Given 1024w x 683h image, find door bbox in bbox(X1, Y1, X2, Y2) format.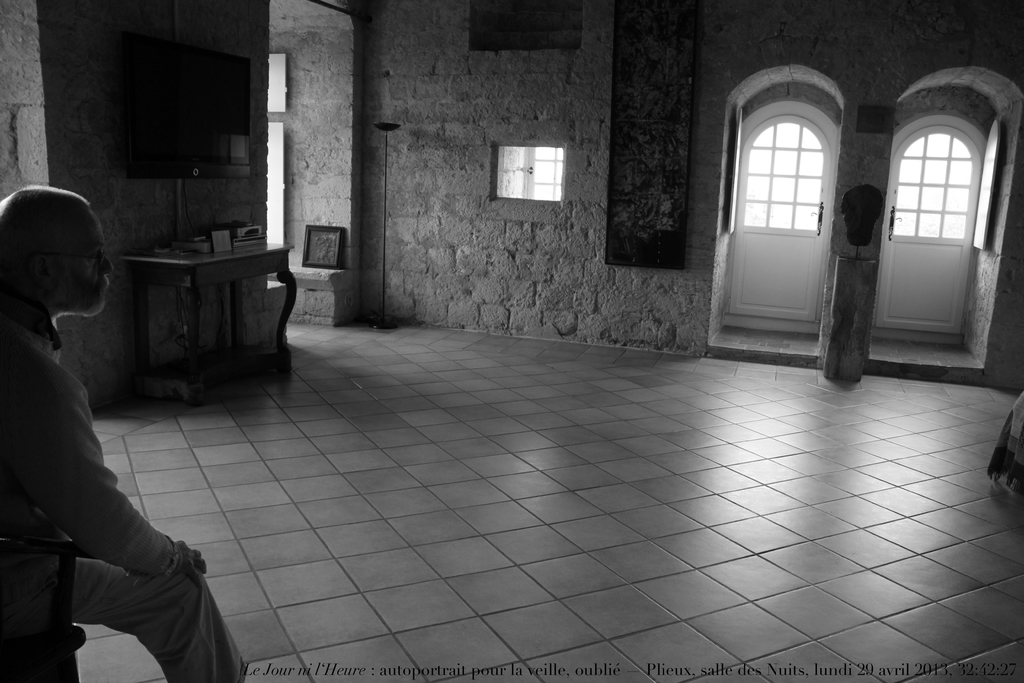
bbox(890, 91, 997, 365).
